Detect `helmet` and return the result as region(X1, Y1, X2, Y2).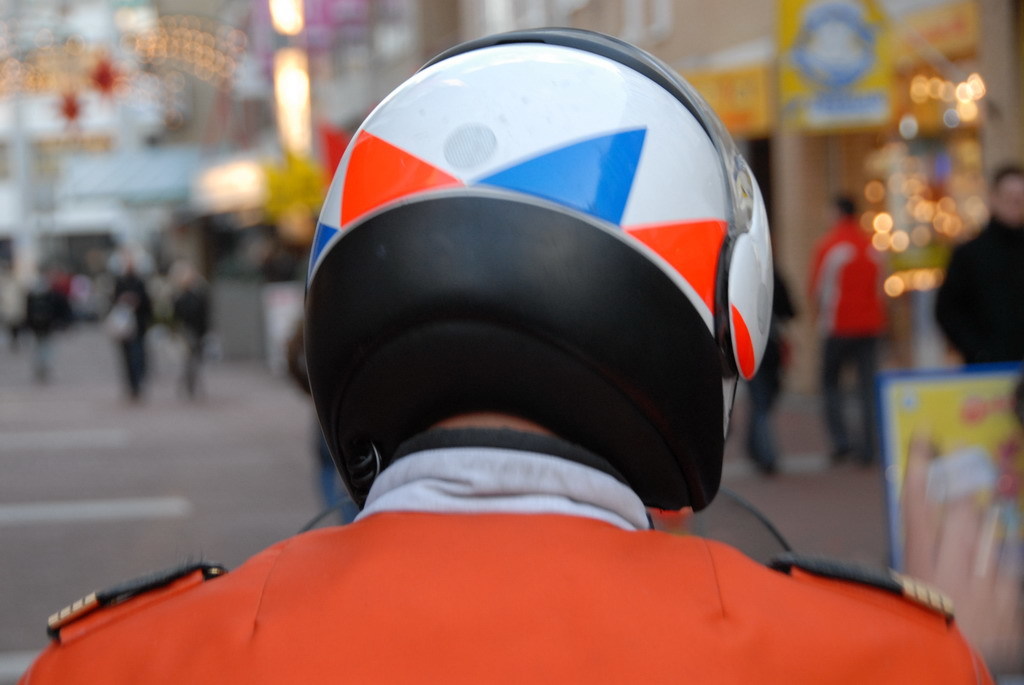
region(309, 20, 784, 523).
